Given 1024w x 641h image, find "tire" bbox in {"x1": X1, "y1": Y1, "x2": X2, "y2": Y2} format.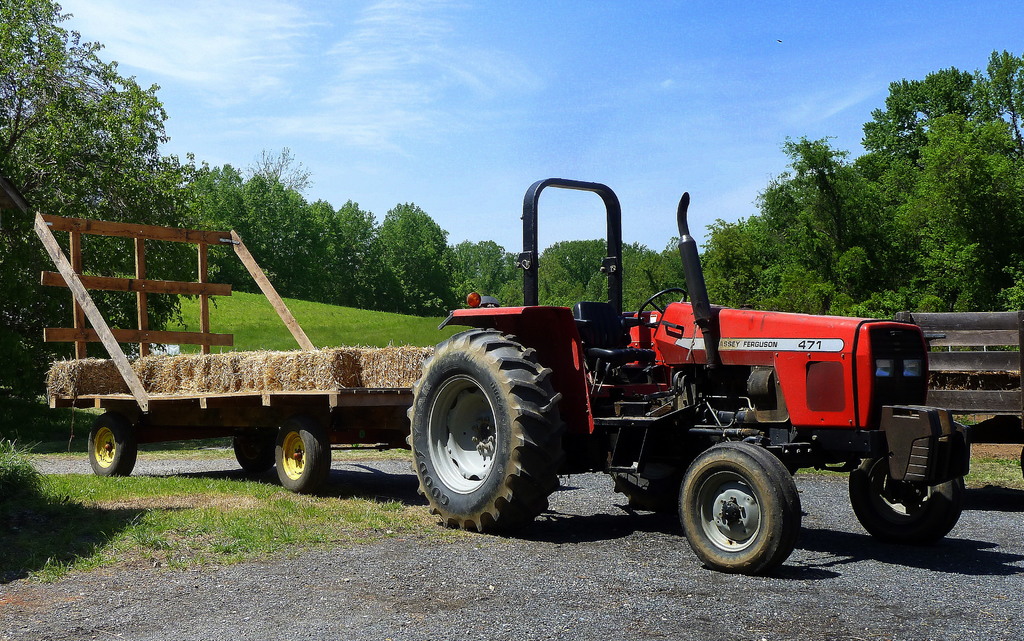
{"x1": 277, "y1": 416, "x2": 332, "y2": 492}.
